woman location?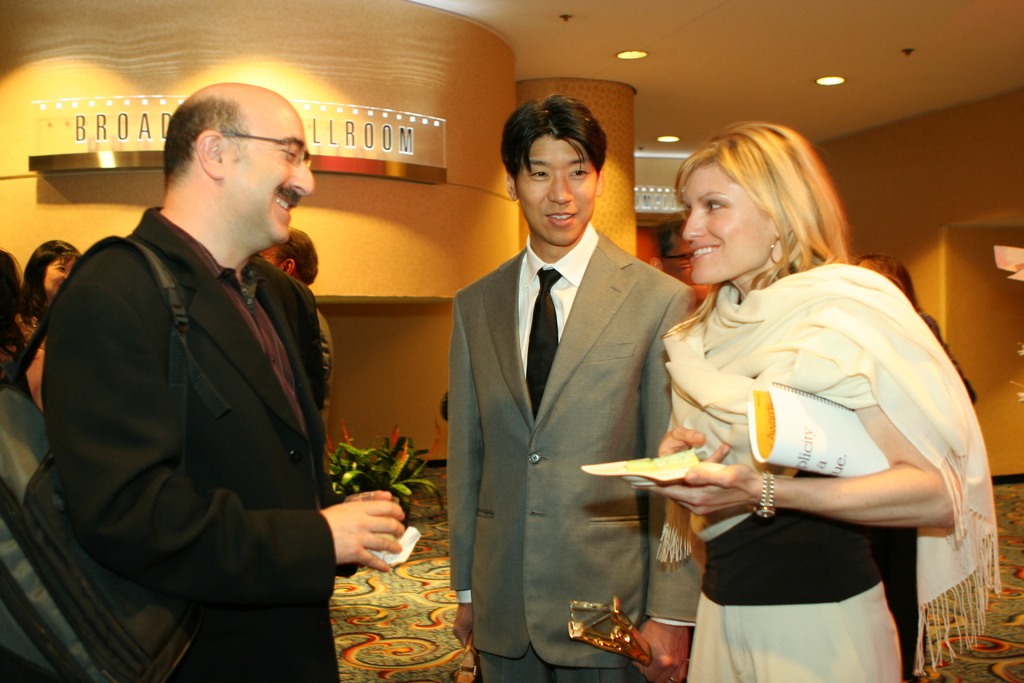
14 239 85 363
